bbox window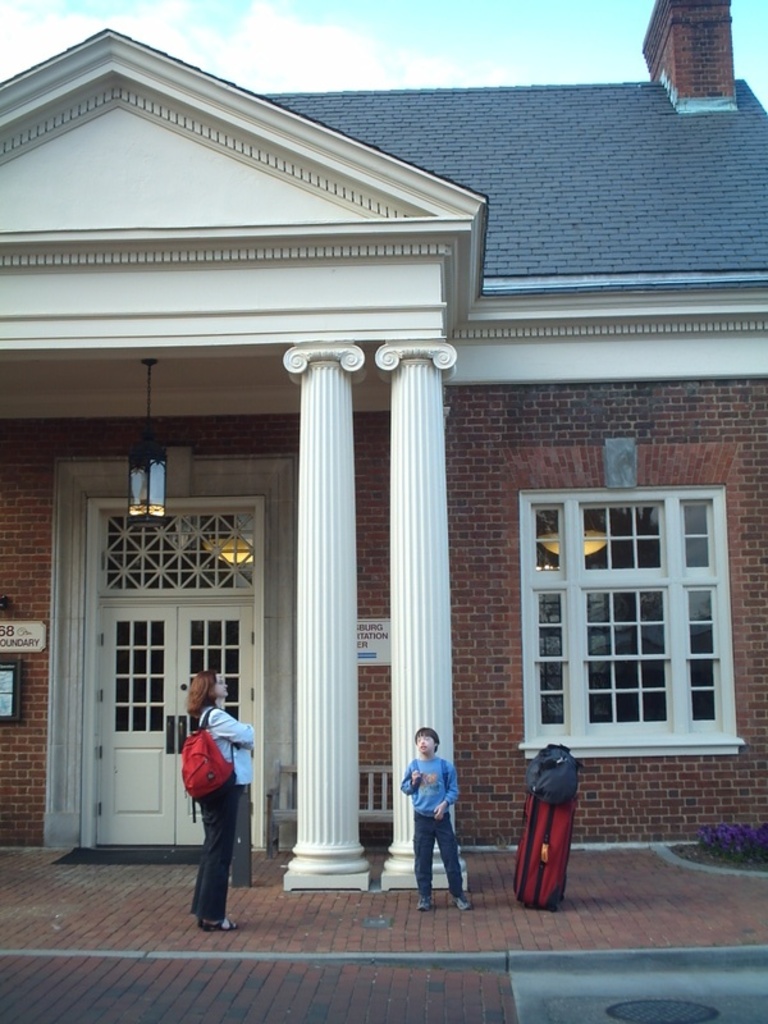
pyautogui.locateOnScreen(503, 445, 745, 780)
